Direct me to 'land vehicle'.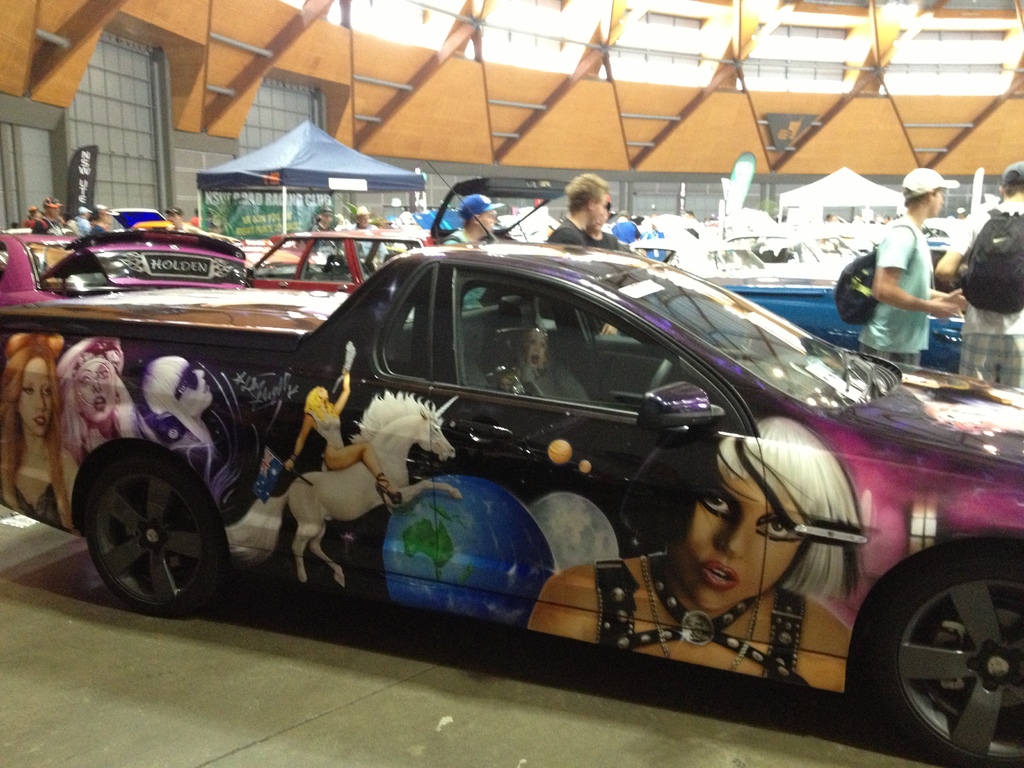
Direction: x1=246 y1=227 x2=424 y2=295.
